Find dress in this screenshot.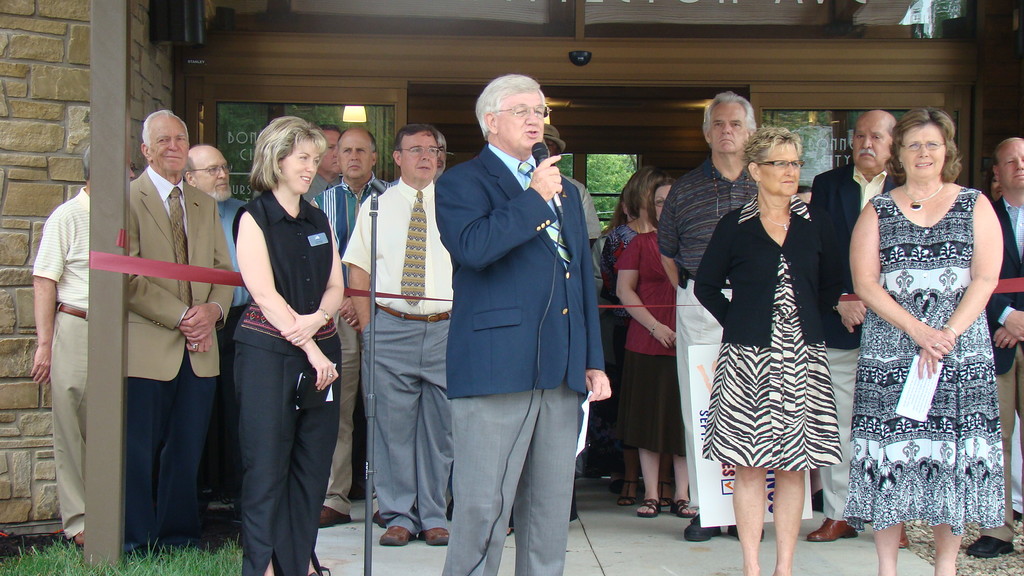
The bounding box for dress is 685, 185, 834, 470.
